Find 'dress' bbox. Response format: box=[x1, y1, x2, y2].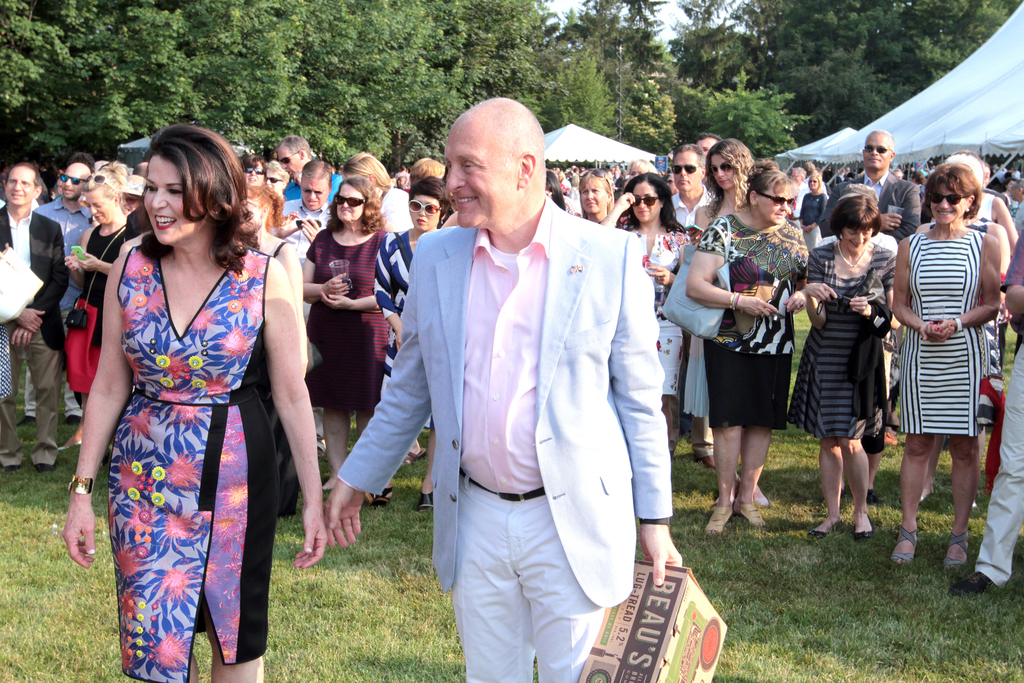
box=[303, 229, 390, 409].
